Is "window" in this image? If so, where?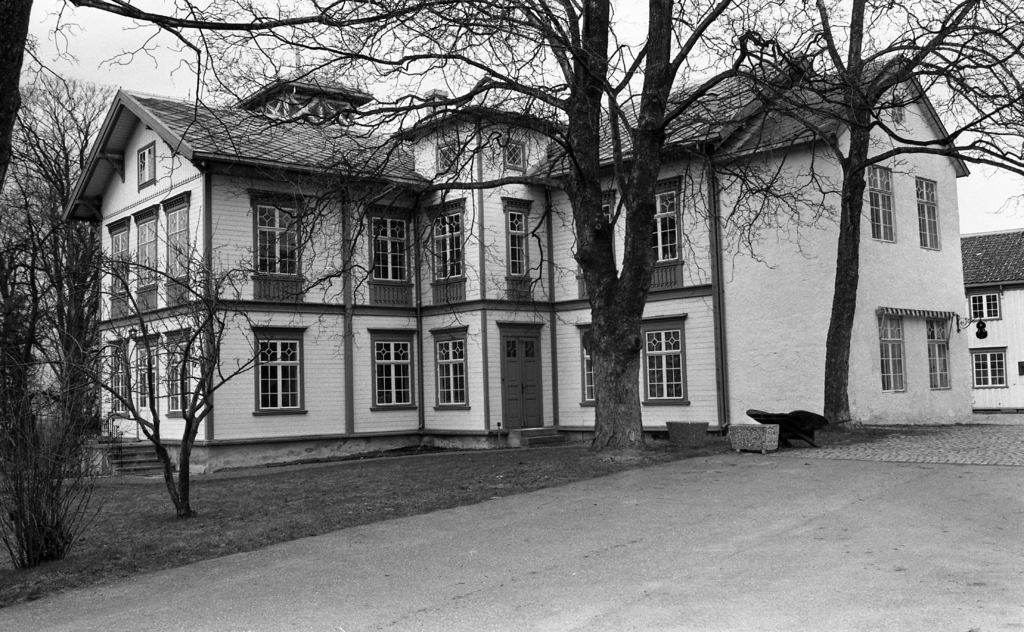
Yes, at (132,142,156,182).
